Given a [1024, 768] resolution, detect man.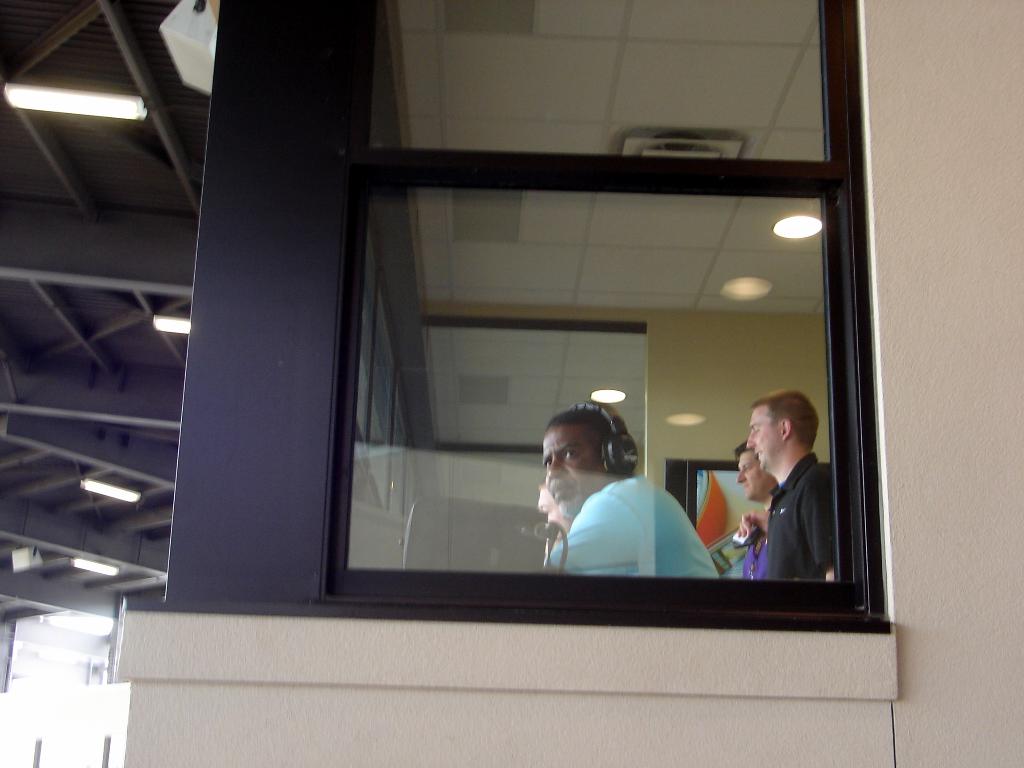
[732,440,781,574].
